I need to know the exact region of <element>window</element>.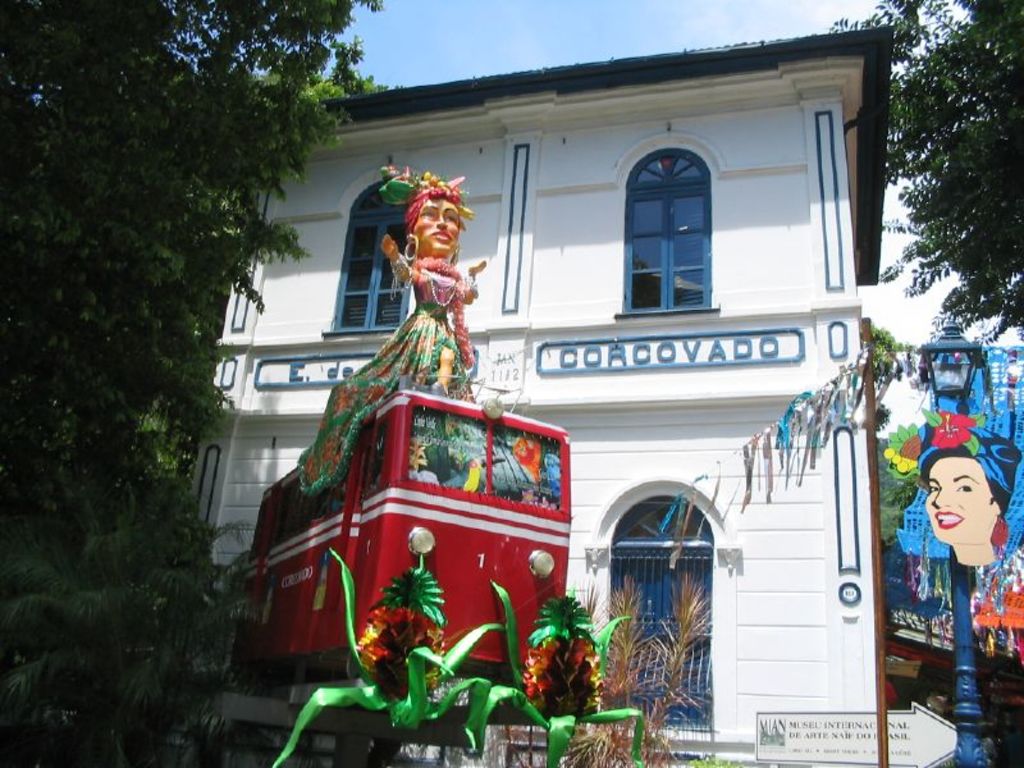
Region: rect(330, 177, 415, 329).
